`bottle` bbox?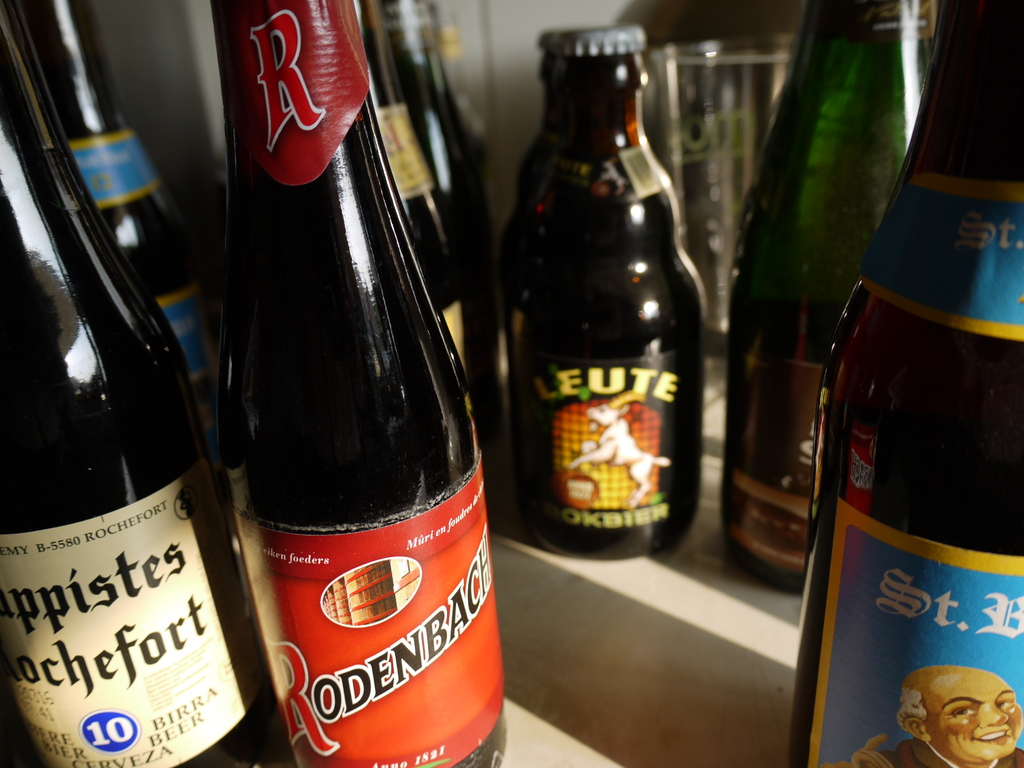
BBox(787, 0, 1023, 767)
